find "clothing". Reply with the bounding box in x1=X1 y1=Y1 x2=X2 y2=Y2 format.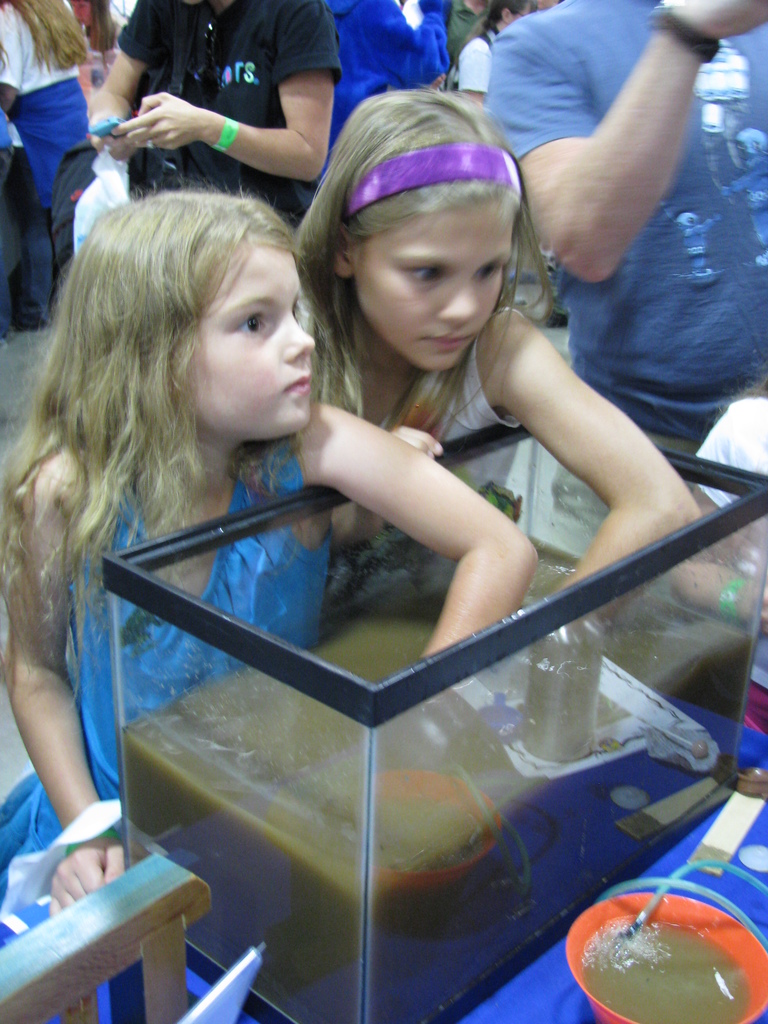
x1=455 y1=29 x2=495 y2=85.
